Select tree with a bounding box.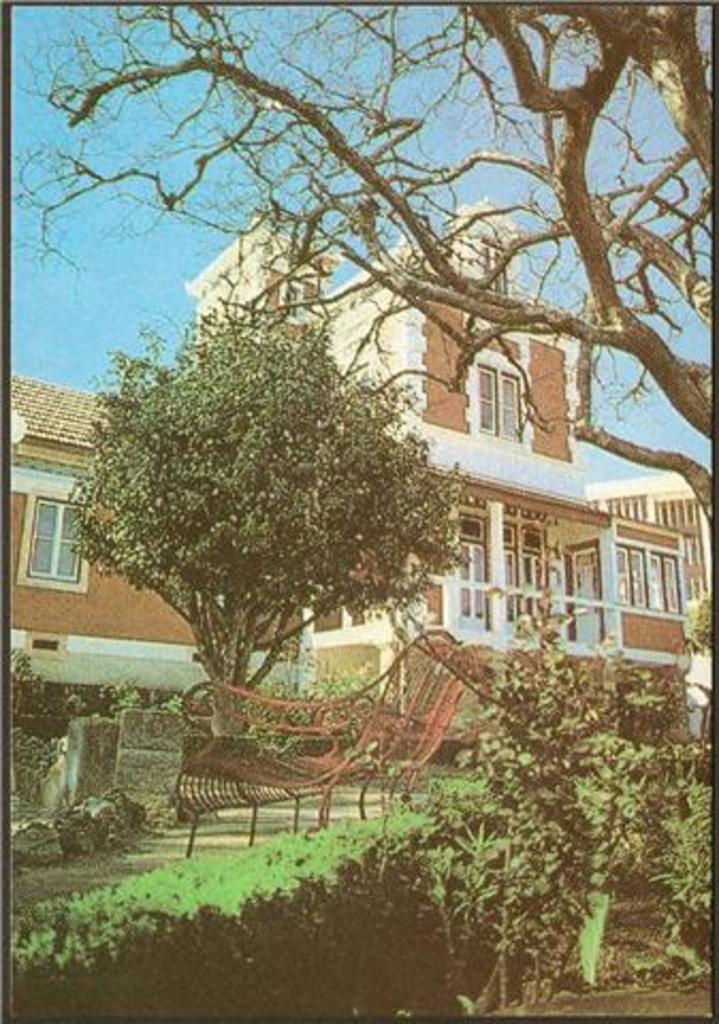
crop(13, 0, 717, 535).
